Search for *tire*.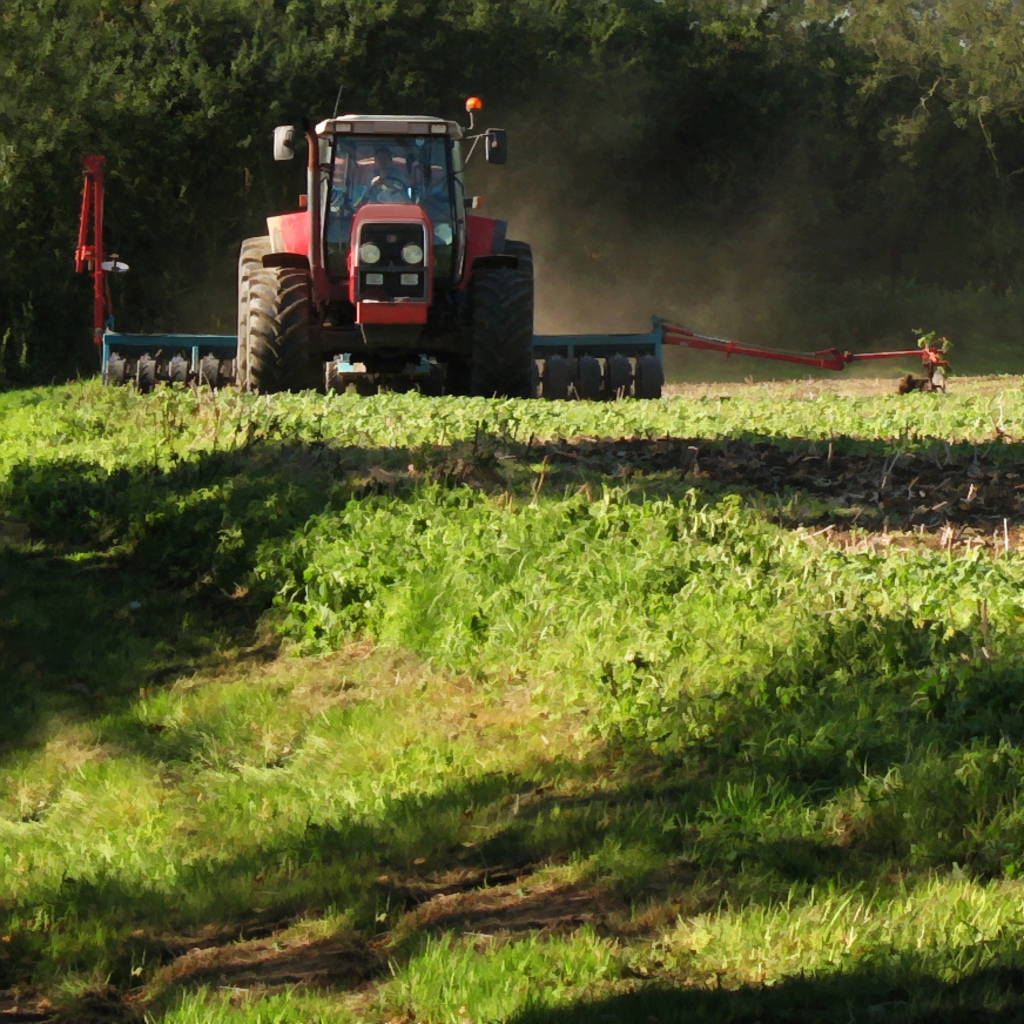
Found at 134/358/159/392.
